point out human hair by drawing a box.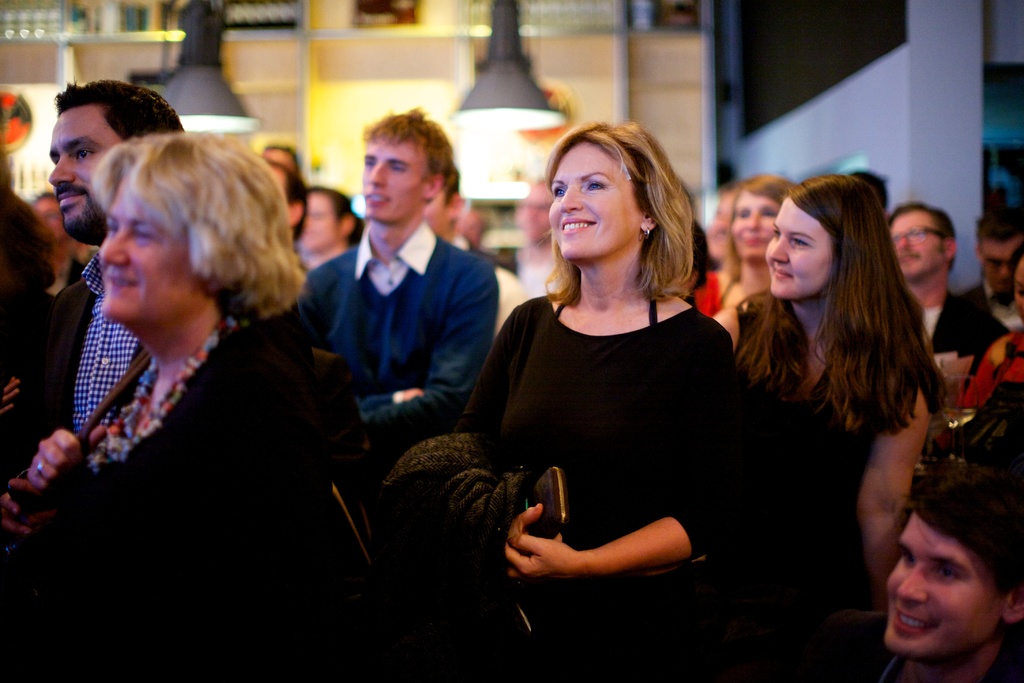
(left=275, top=167, right=308, bottom=241).
